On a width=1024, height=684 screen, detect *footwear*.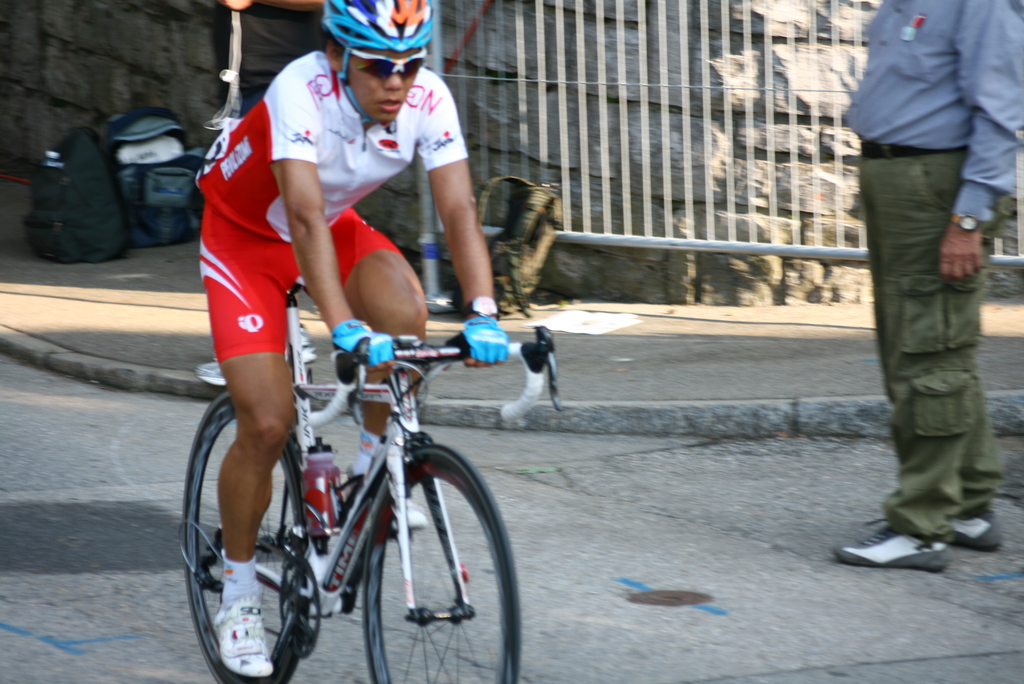
[829, 519, 950, 573].
